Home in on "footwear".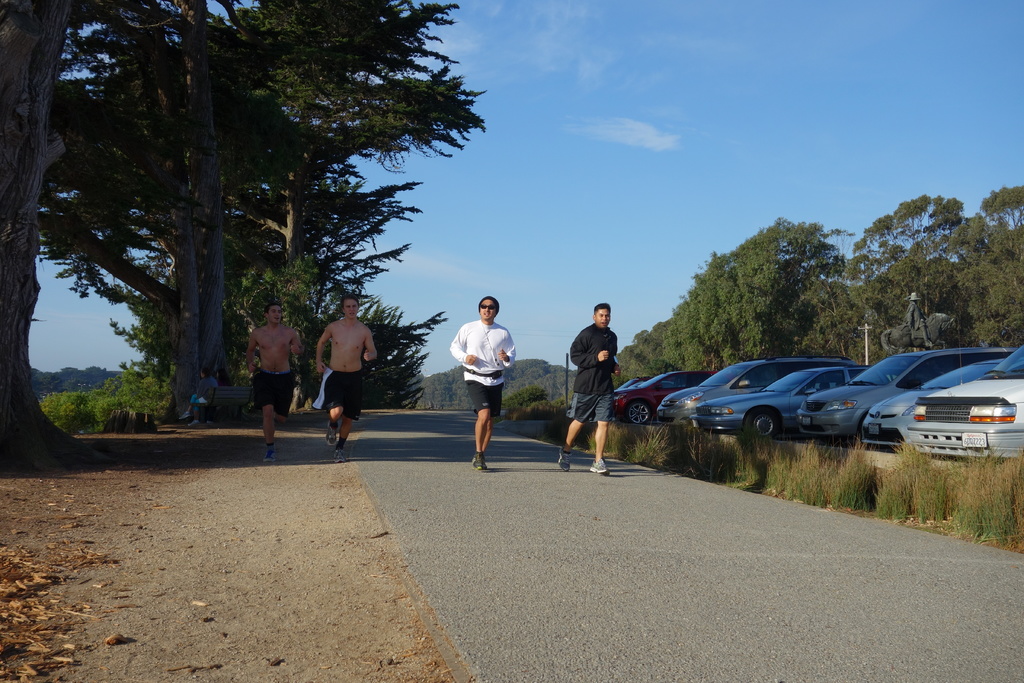
Homed in at 592/460/609/474.
